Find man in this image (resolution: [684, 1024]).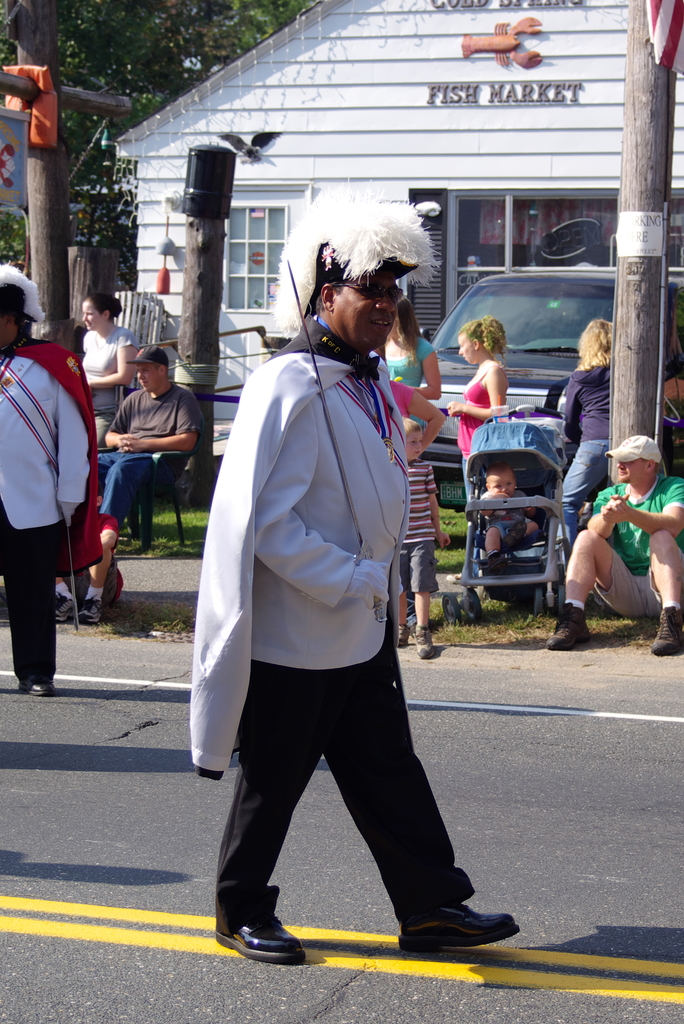
Rect(185, 177, 483, 1013).
